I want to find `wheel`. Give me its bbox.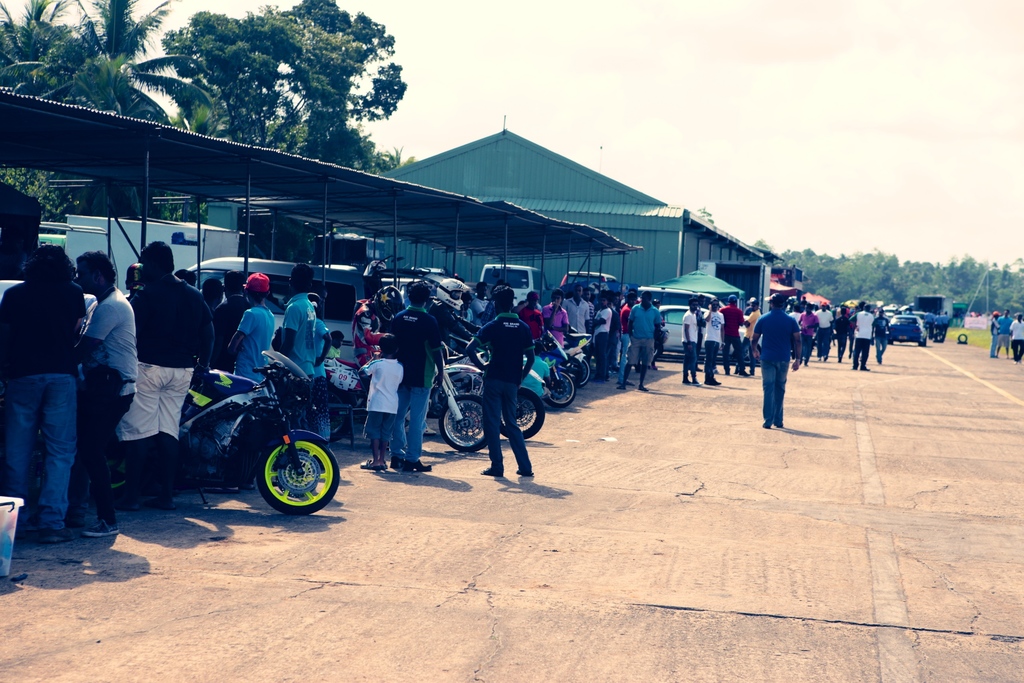
BBox(500, 386, 544, 440).
